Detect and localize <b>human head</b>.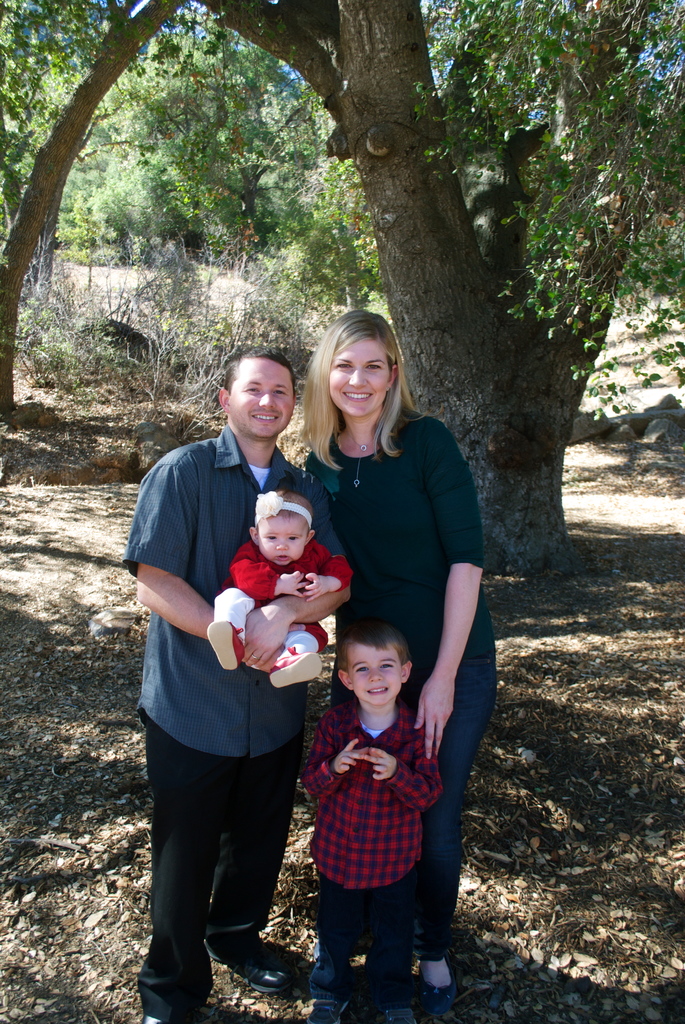
Localized at [217,348,299,442].
